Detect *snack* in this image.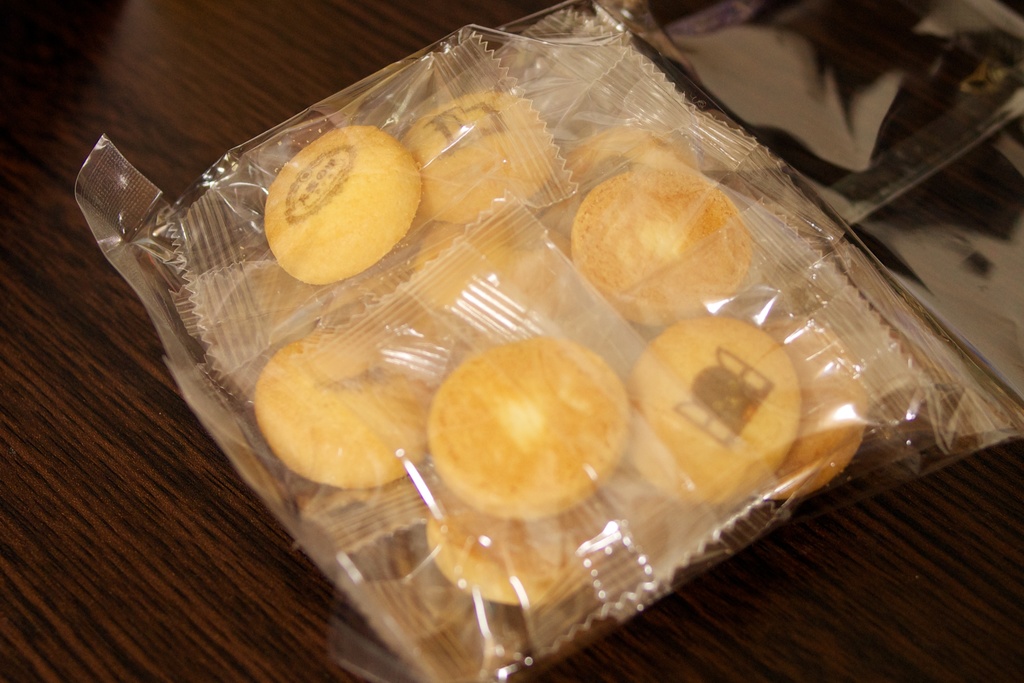
Detection: (568, 124, 692, 208).
